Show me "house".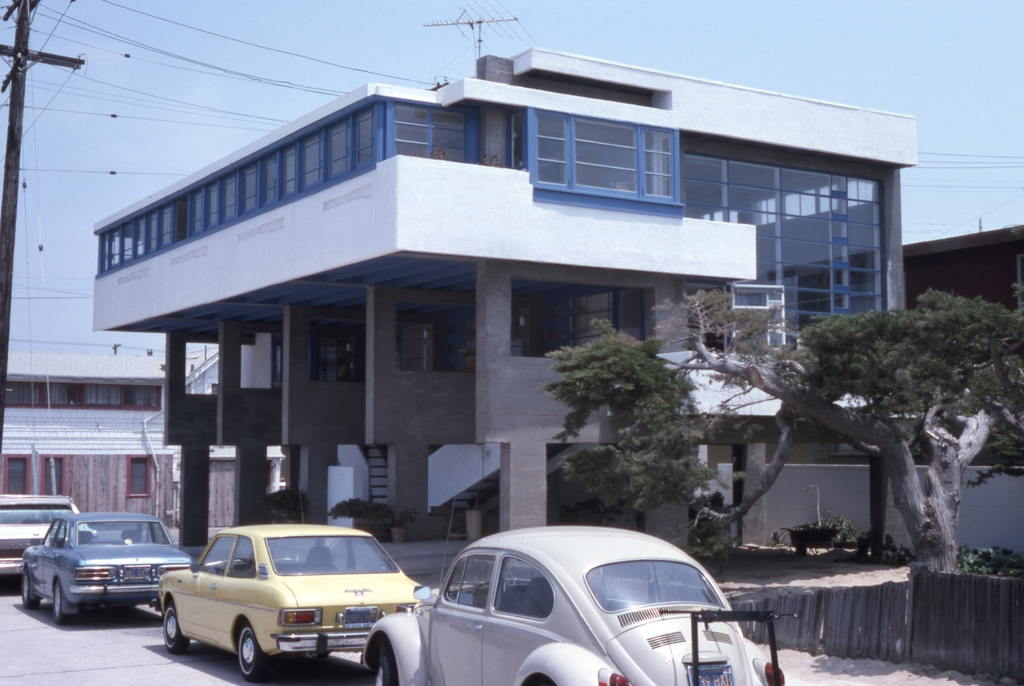
"house" is here: 95:47:925:545.
